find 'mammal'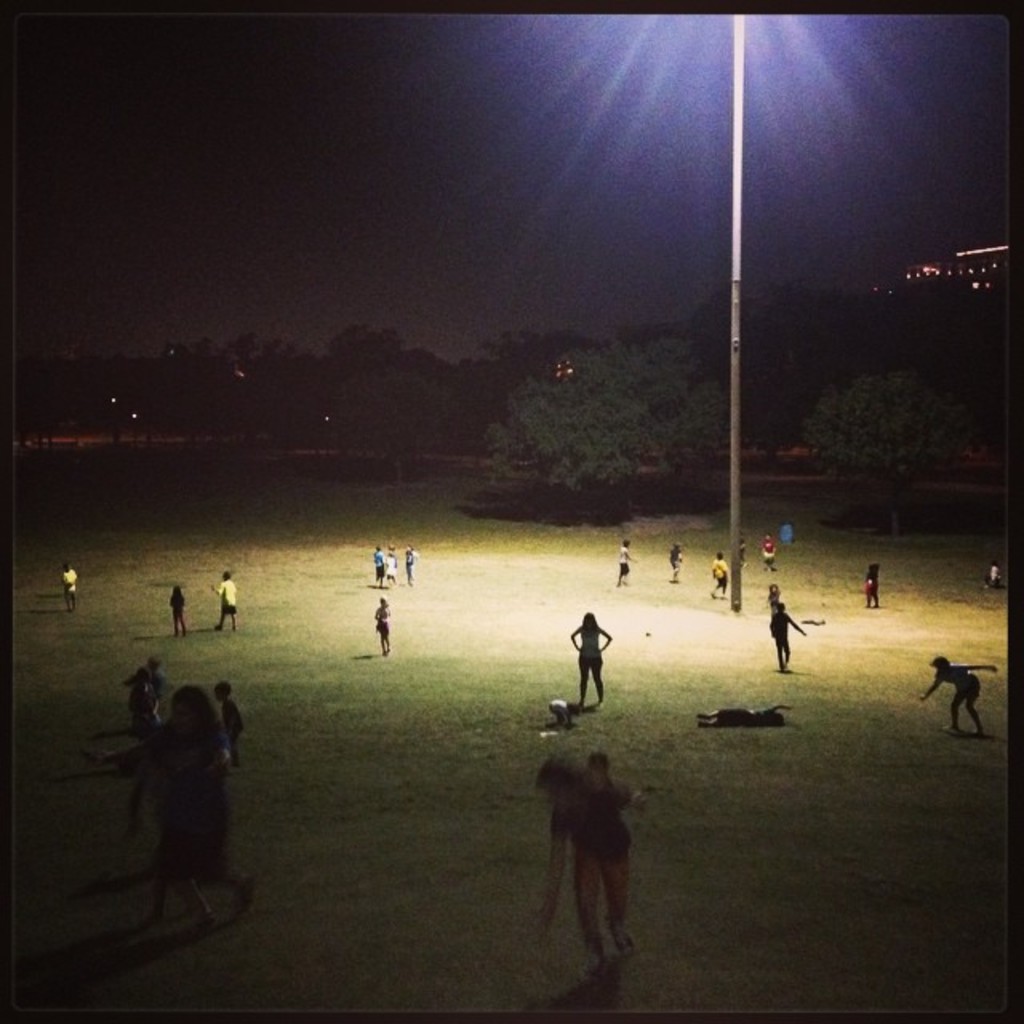
x1=387, y1=544, x2=402, y2=582
